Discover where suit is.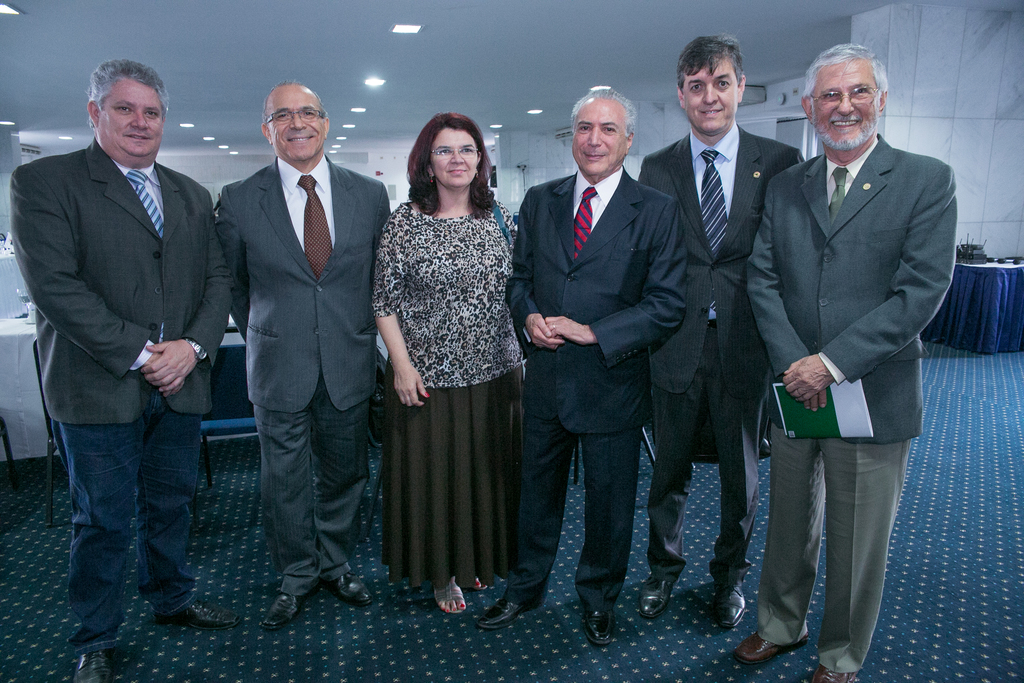
Discovered at {"x1": 754, "y1": 59, "x2": 952, "y2": 637}.
